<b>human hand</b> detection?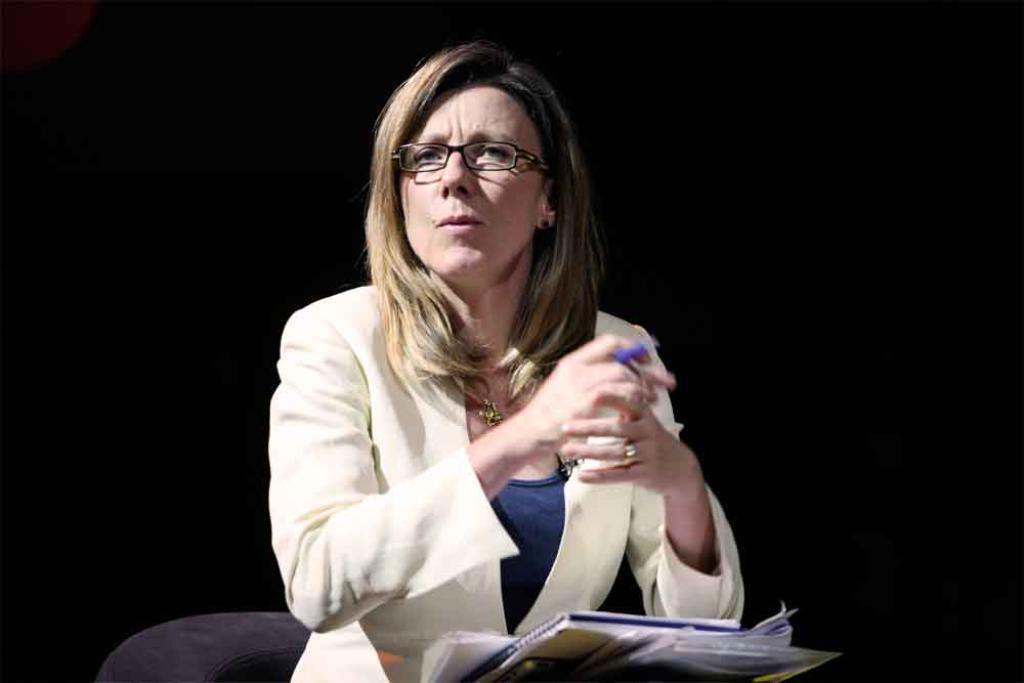
box=[556, 388, 684, 490]
